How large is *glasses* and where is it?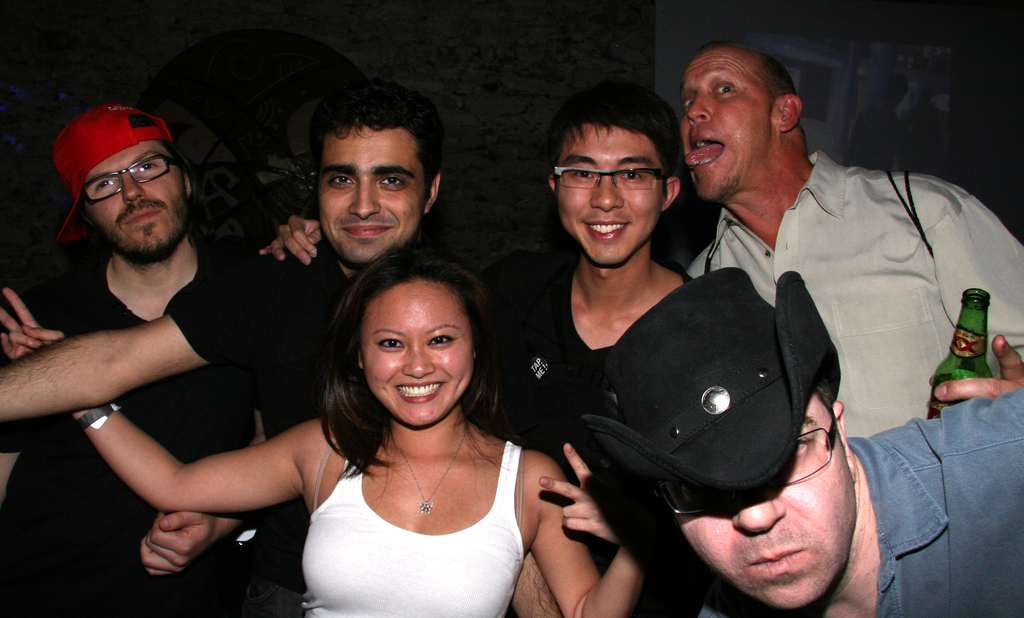
Bounding box: pyautogui.locateOnScreen(551, 151, 679, 192).
